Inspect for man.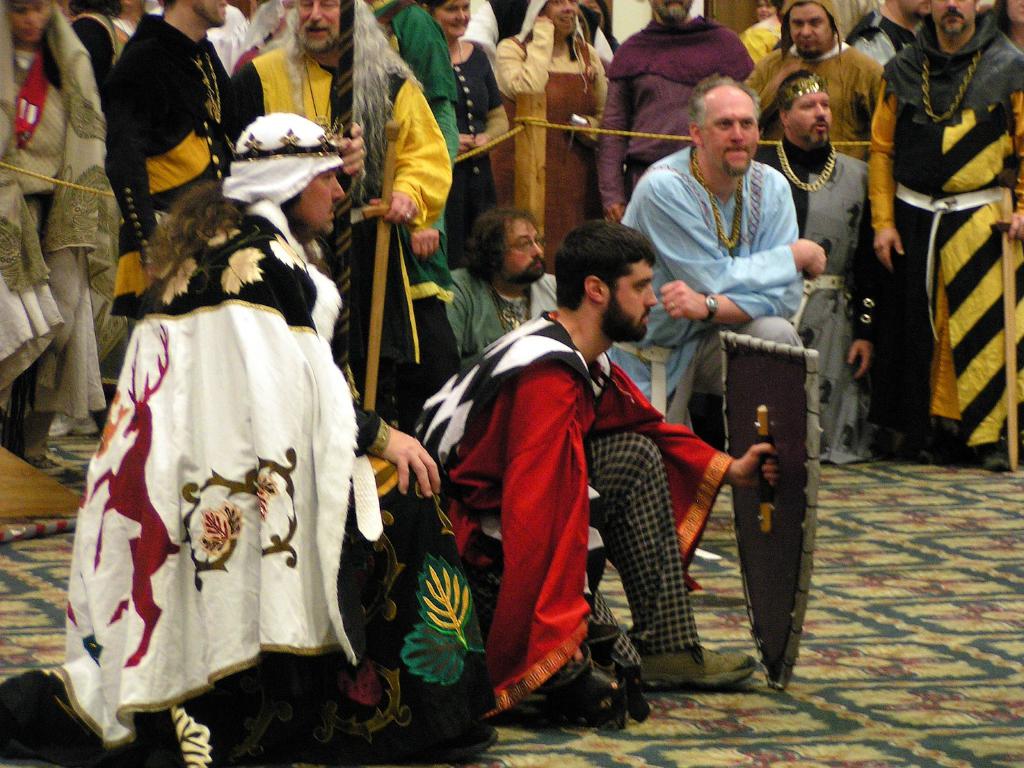
Inspection: [x1=216, y1=0, x2=454, y2=423].
